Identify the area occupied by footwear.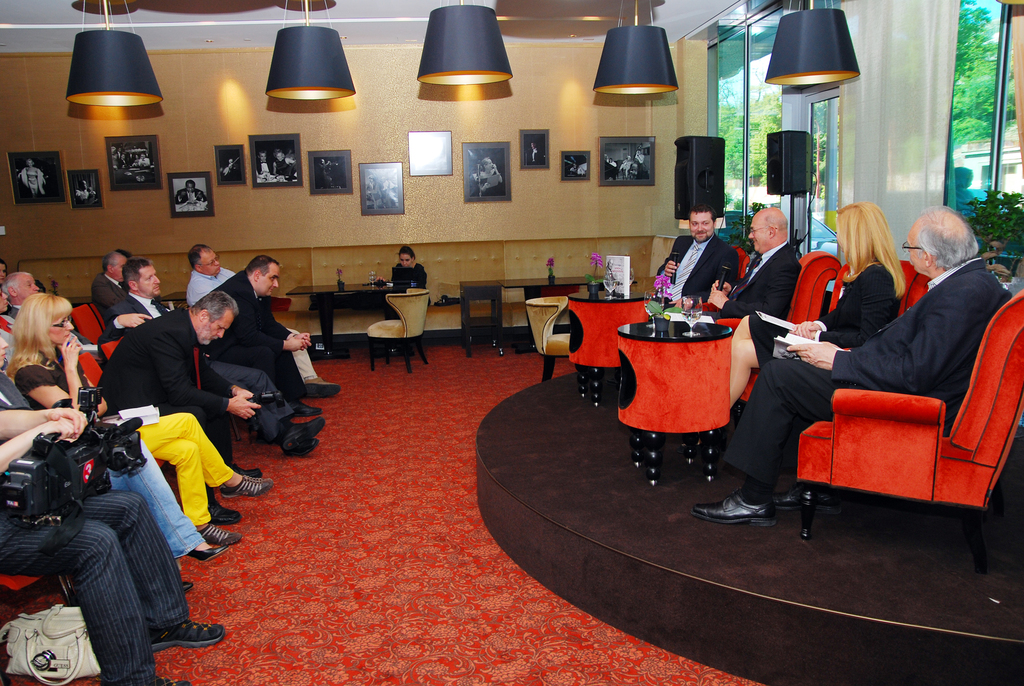
Area: crop(217, 476, 270, 497).
